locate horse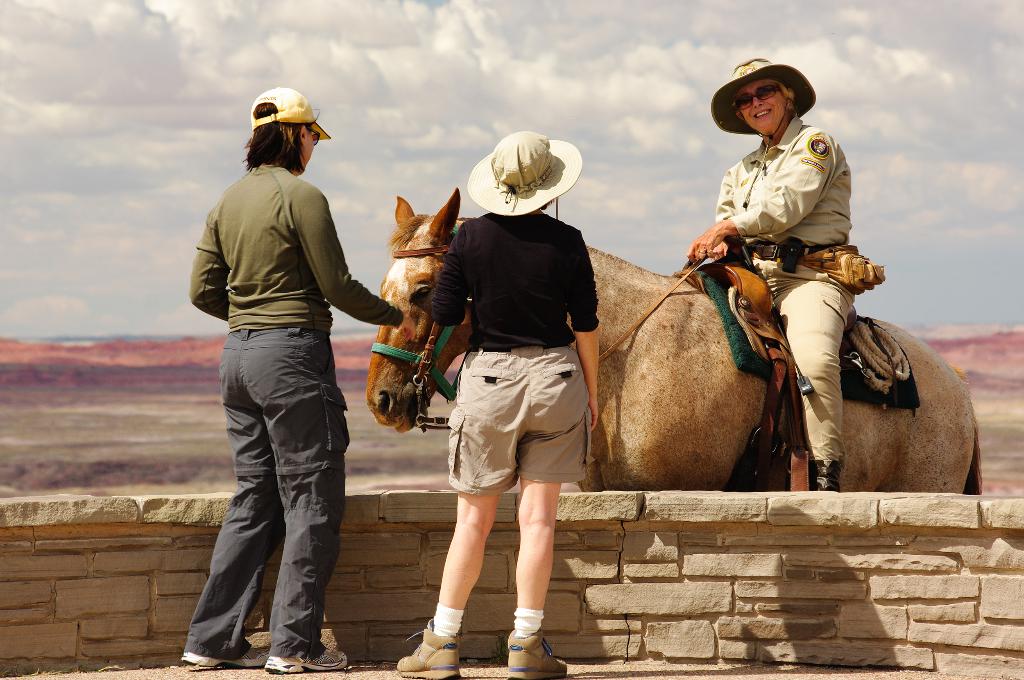
crop(363, 184, 987, 496)
